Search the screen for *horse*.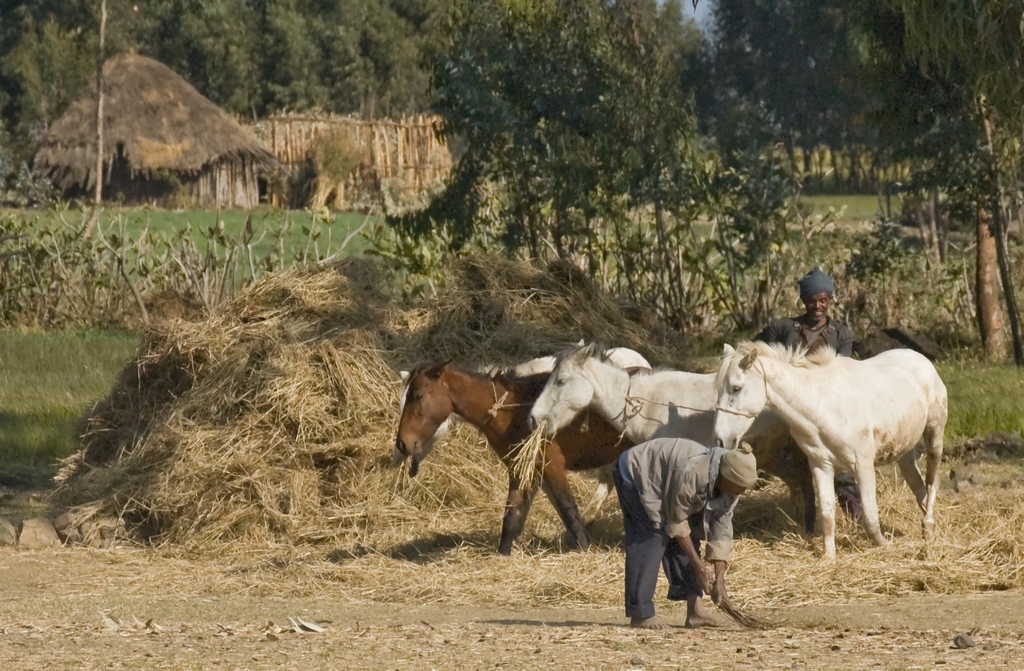
Found at bbox=(524, 341, 786, 501).
